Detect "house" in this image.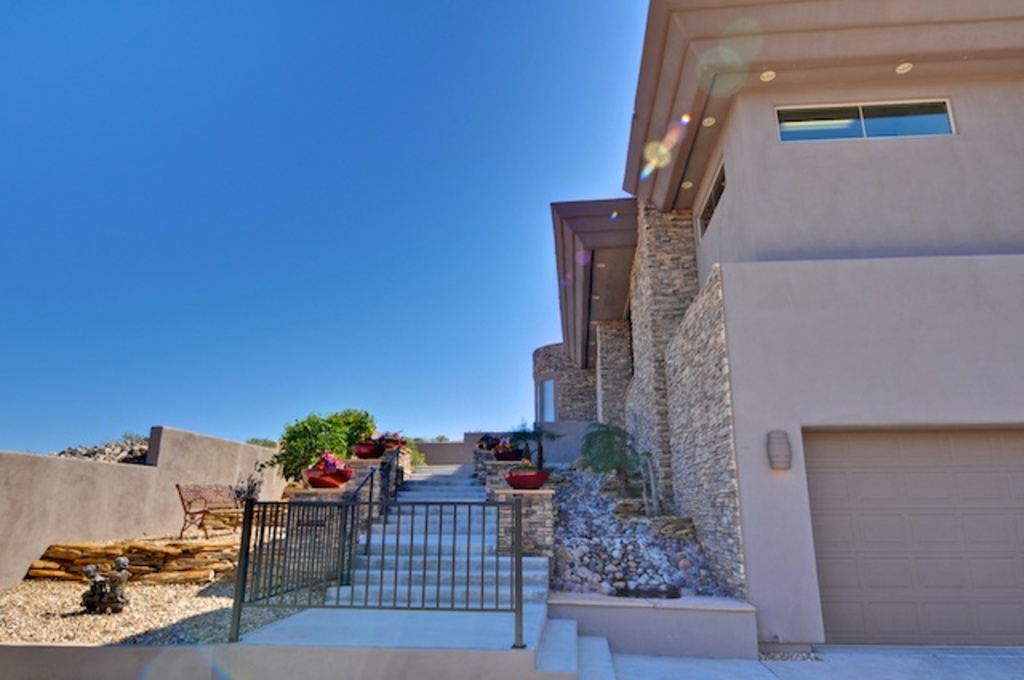
Detection: (534, 8, 1022, 659).
